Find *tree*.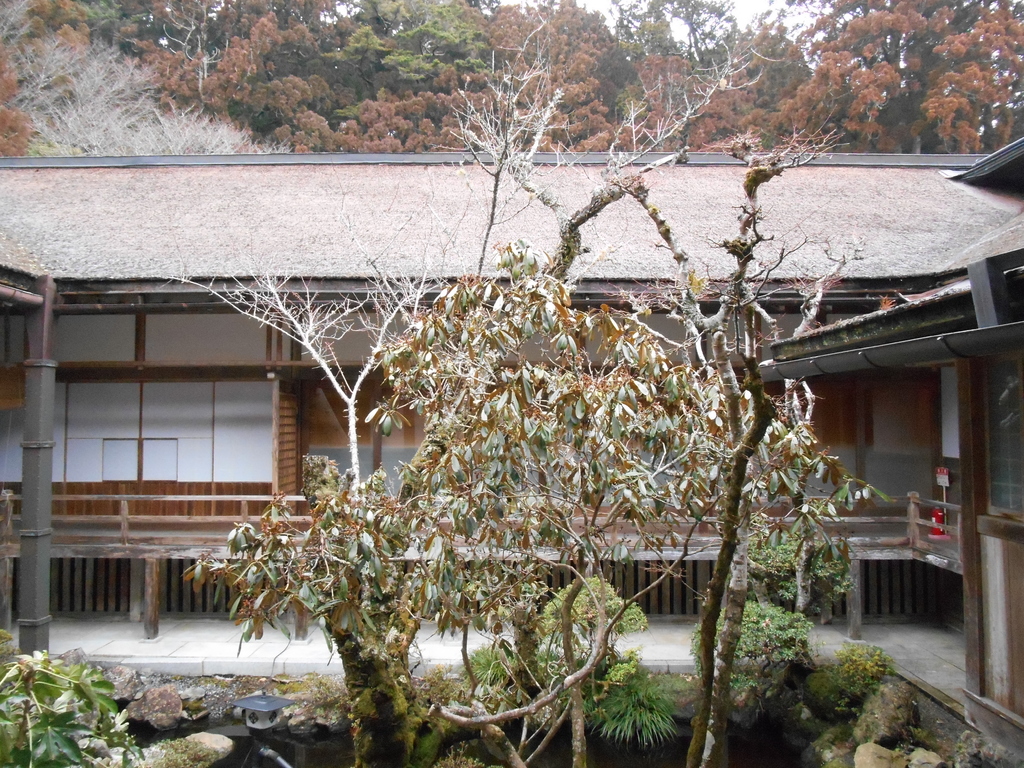
l=384, t=94, r=717, b=758.
